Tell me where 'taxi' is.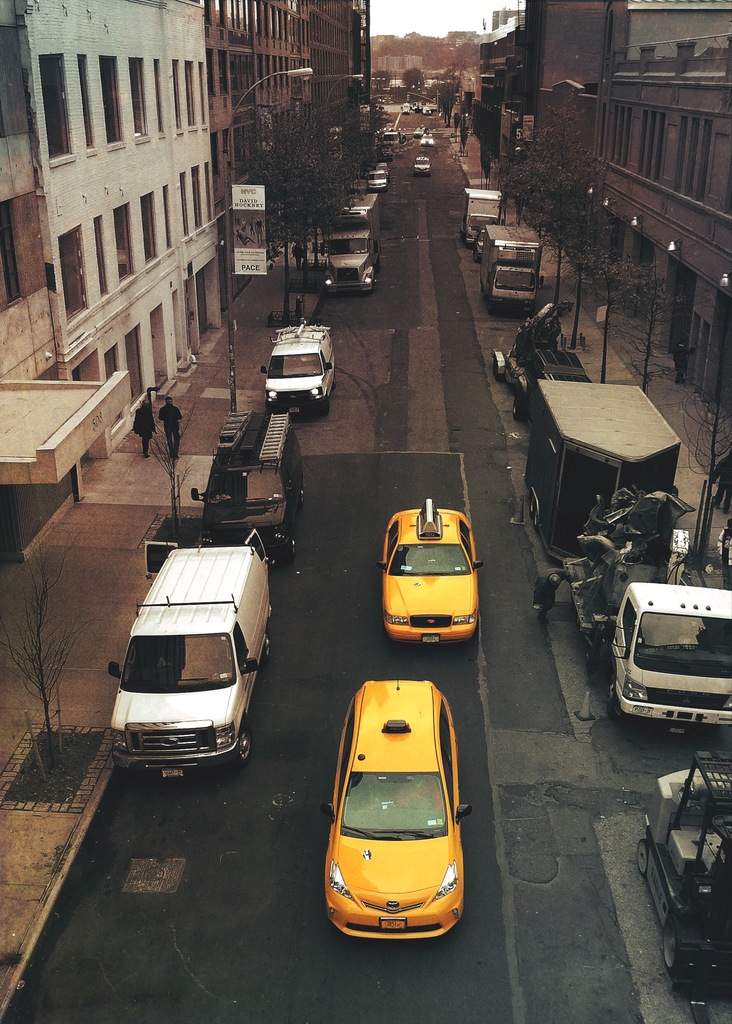
'taxi' is at [left=377, top=512, right=492, bottom=660].
